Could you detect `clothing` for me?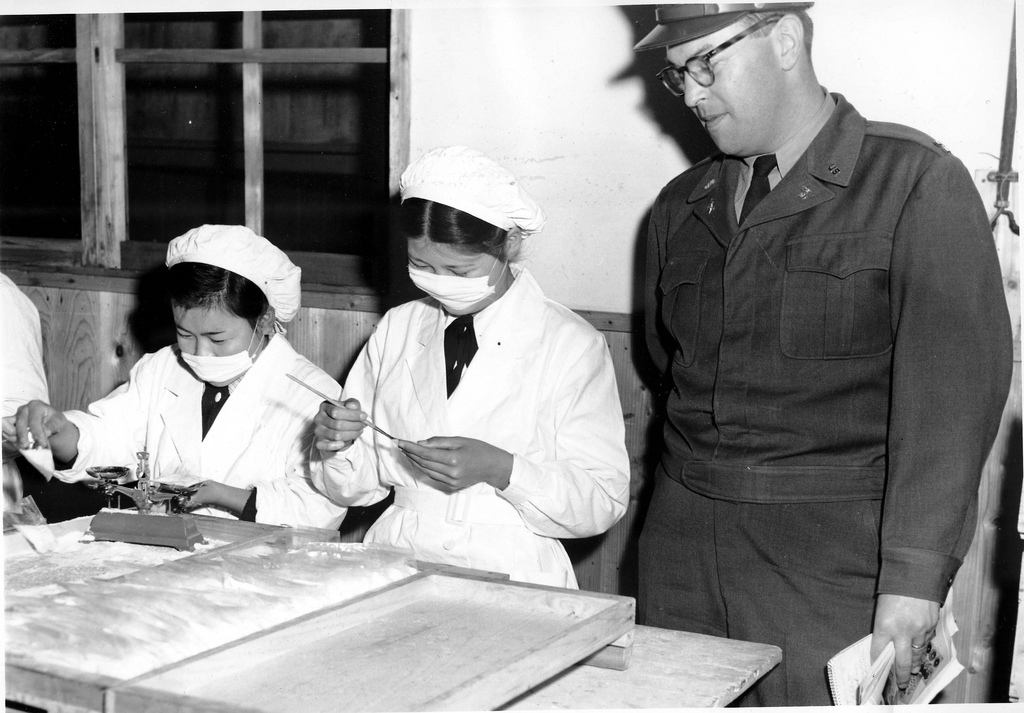
Detection result: rect(31, 323, 360, 536).
